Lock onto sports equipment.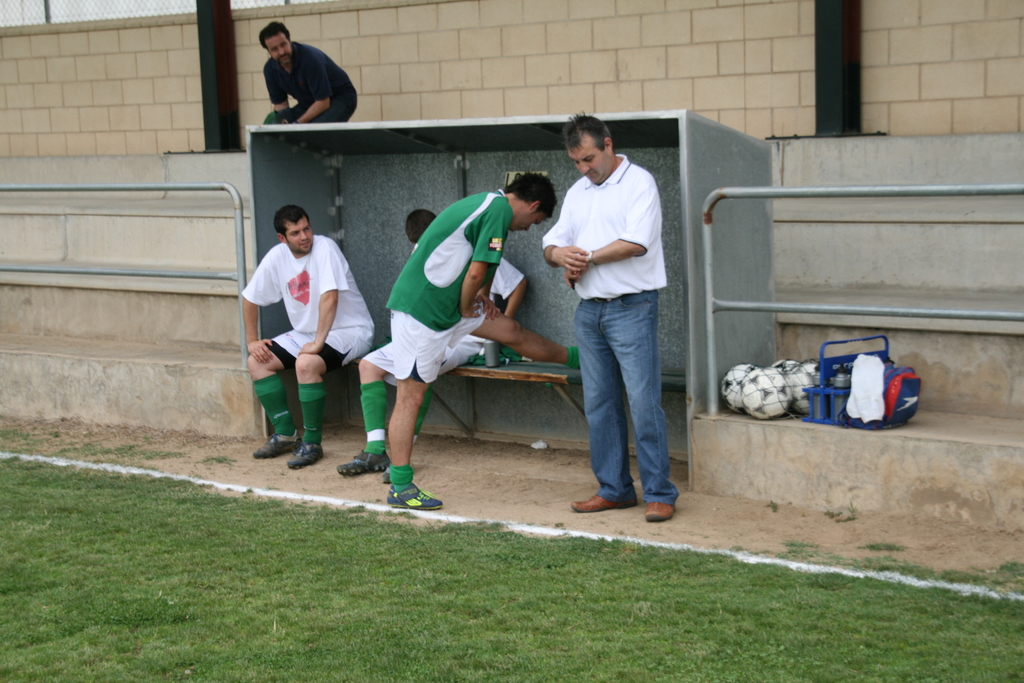
Locked: x1=740, y1=368, x2=791, y2=418.
